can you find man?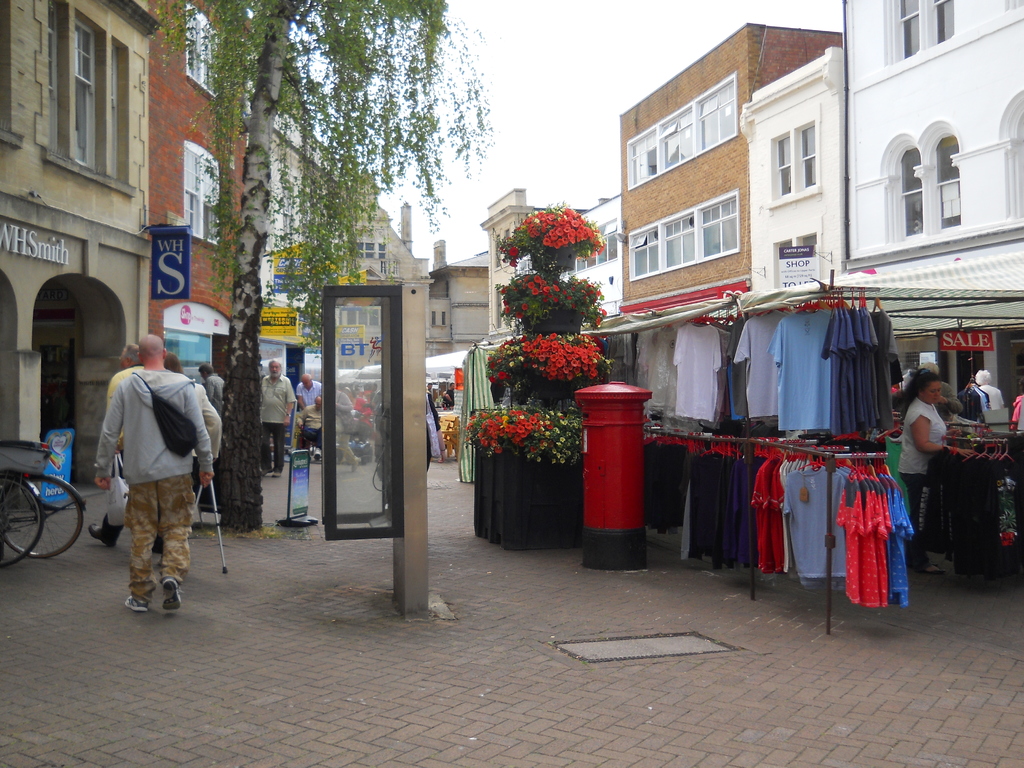
Yes, bounding box: crop(296, 365, 335, 461).
